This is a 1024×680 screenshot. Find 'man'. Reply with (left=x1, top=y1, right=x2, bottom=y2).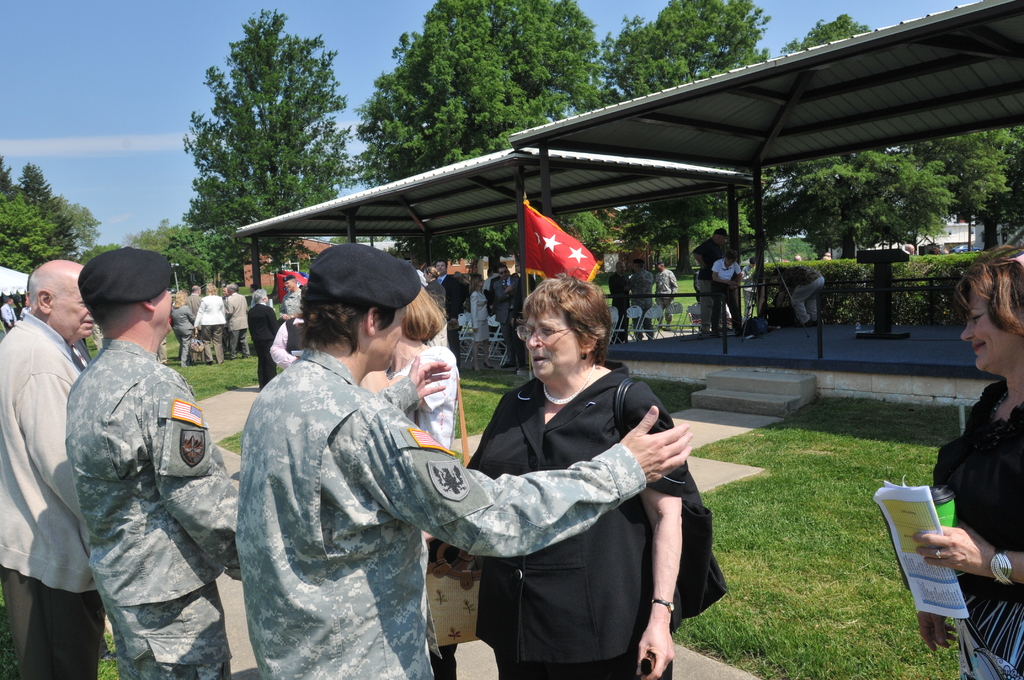
(left=56, top=250, right=232, bottom=669).
